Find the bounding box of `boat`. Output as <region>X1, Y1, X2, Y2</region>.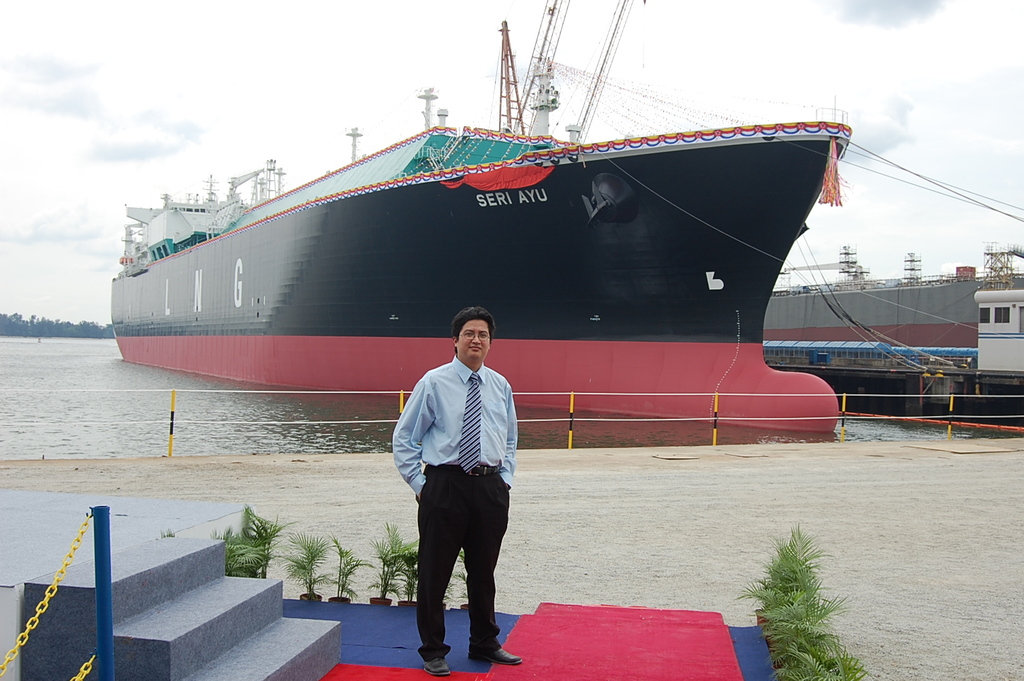
<region>100, 42, 894, 500</region>.
